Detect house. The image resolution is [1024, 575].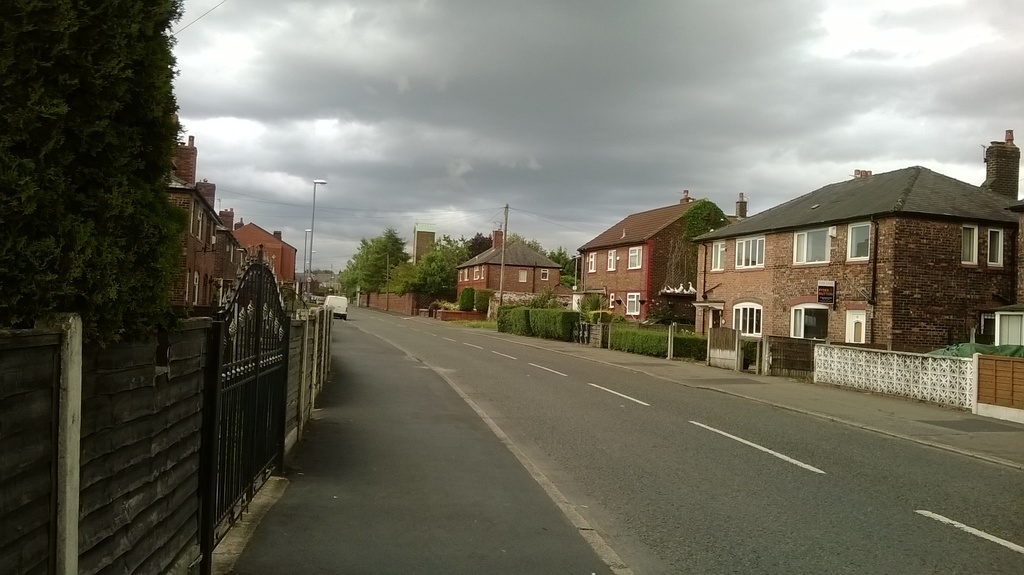
Rect(691, 131, 1018, 377).
